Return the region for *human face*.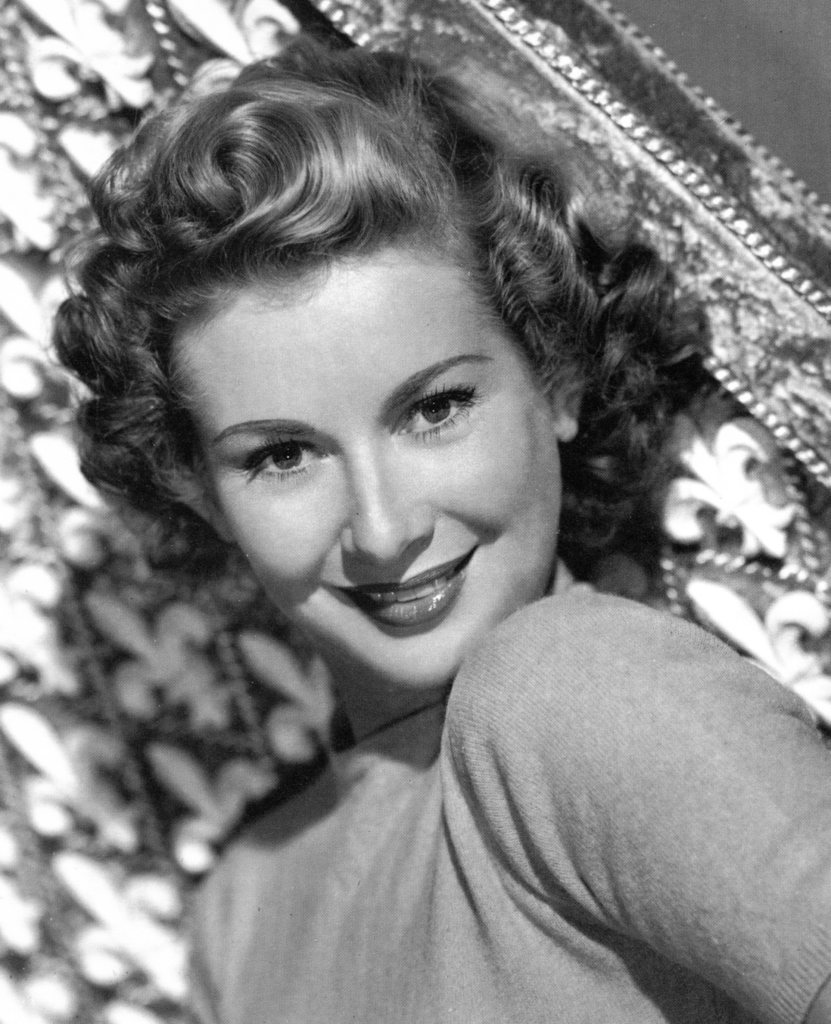
Rect(179, 240, 558, 693).
